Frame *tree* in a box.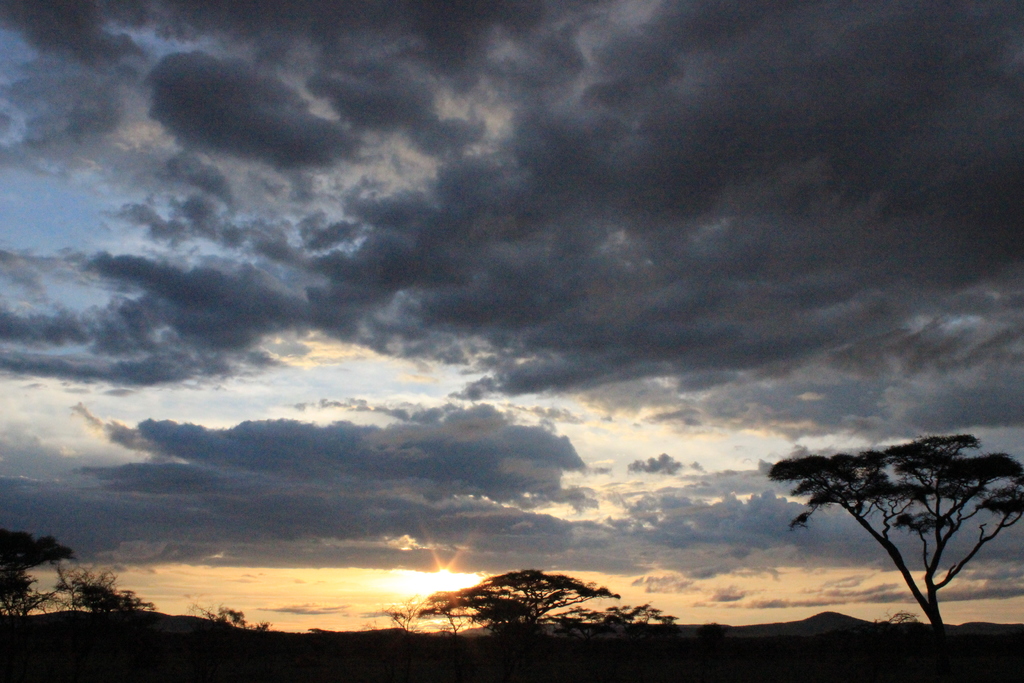
<region>874, 608, 914, 621</region>.
